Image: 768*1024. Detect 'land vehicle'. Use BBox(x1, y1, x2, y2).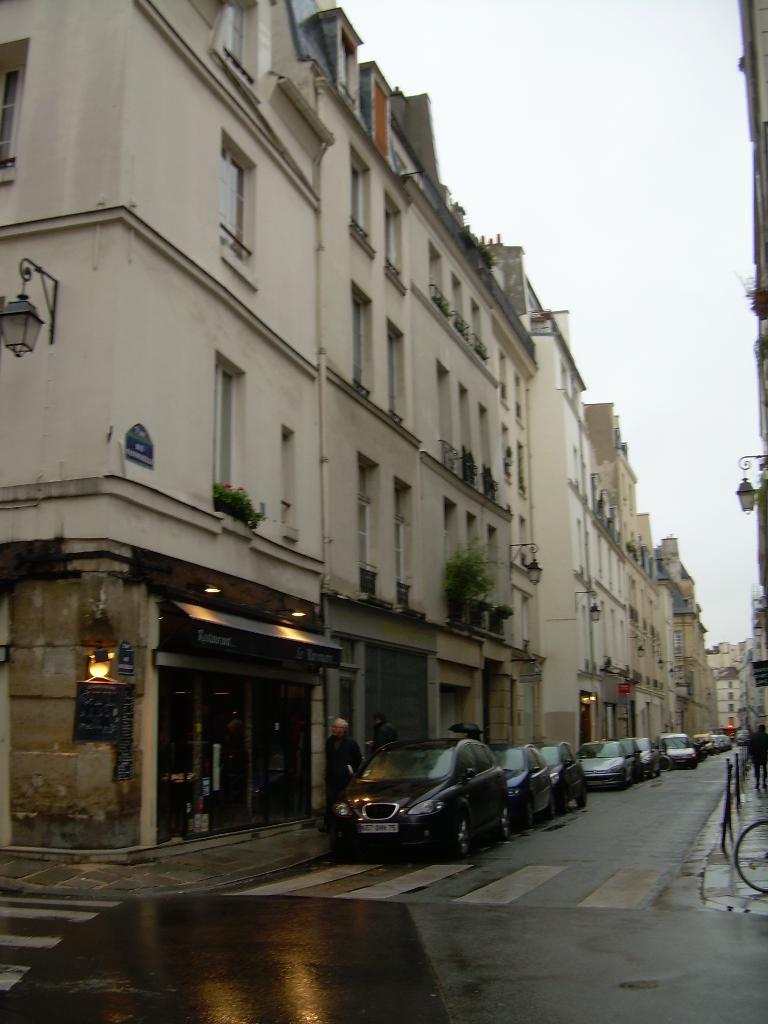
BBox(735, 728, 751, 746).
